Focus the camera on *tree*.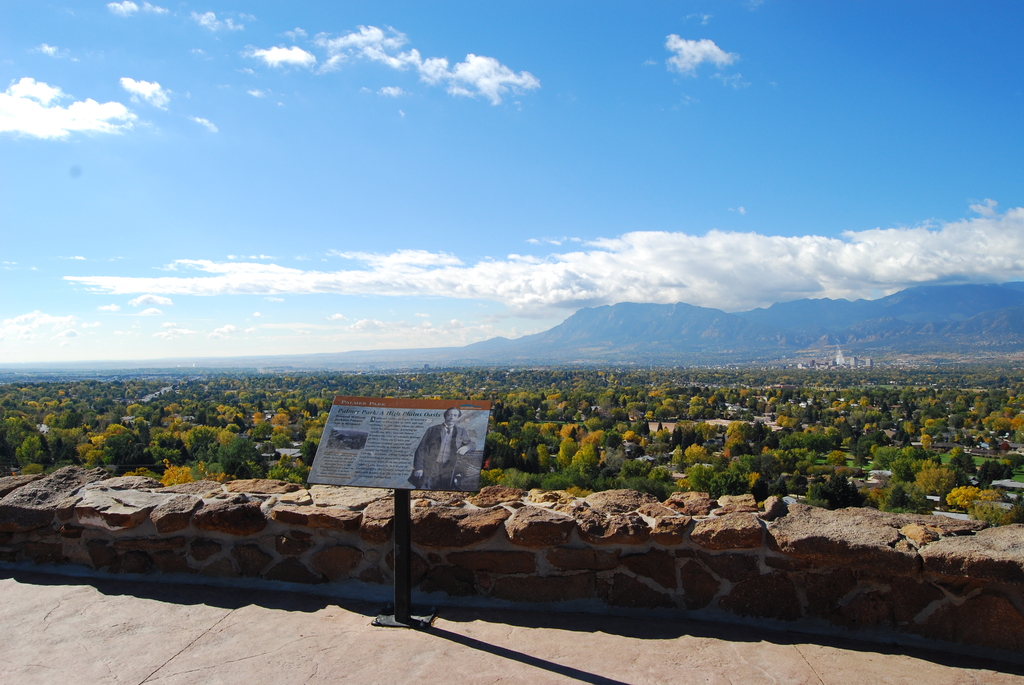
Focus region: [x1=269, y1=416, x2=293, y2=440].
